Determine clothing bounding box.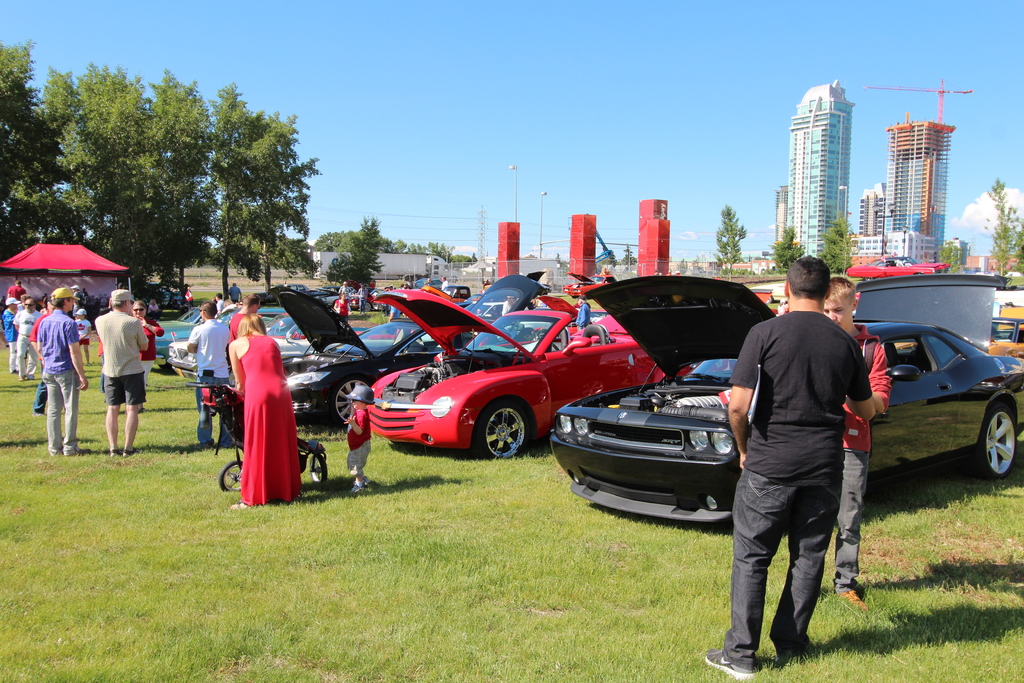
Determined: locate(234, 336, 307, 502).
